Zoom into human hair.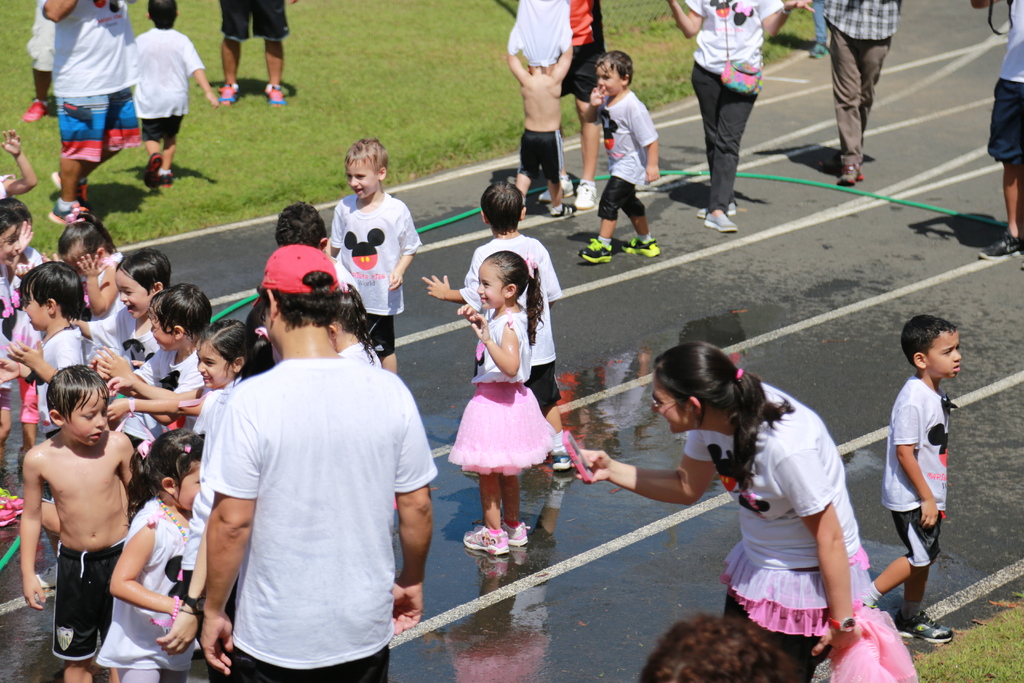
Zoom target: select_region(147, 0, 179, 29).
